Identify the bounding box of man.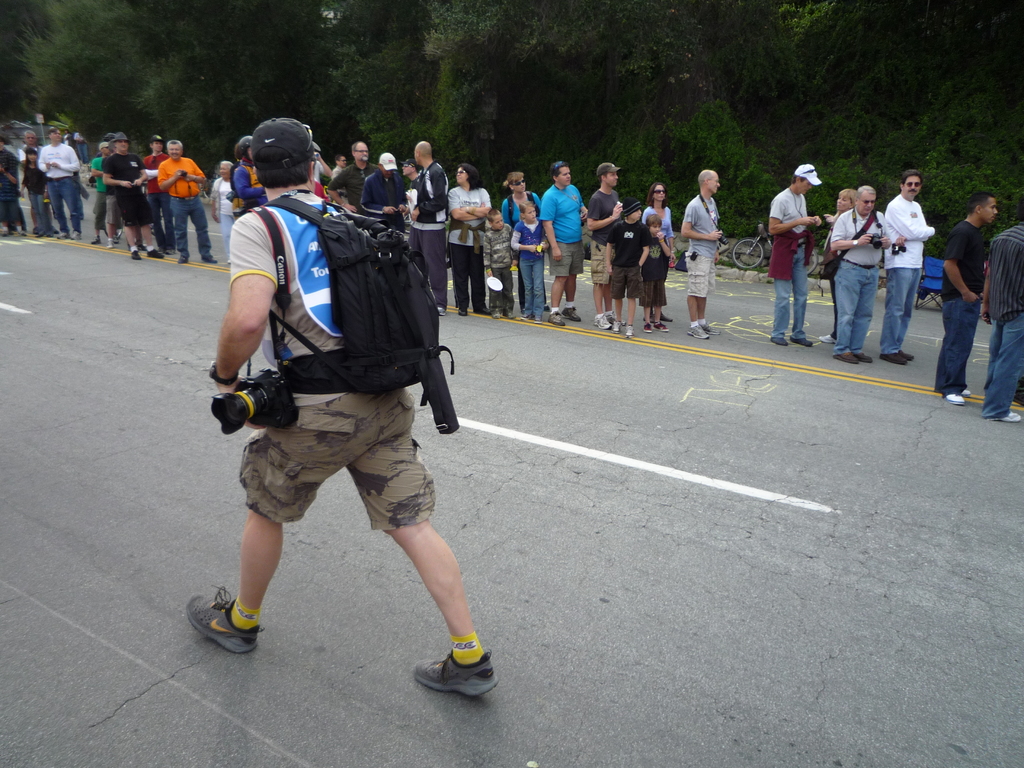
bbox=[102, 131, 161, 257].
